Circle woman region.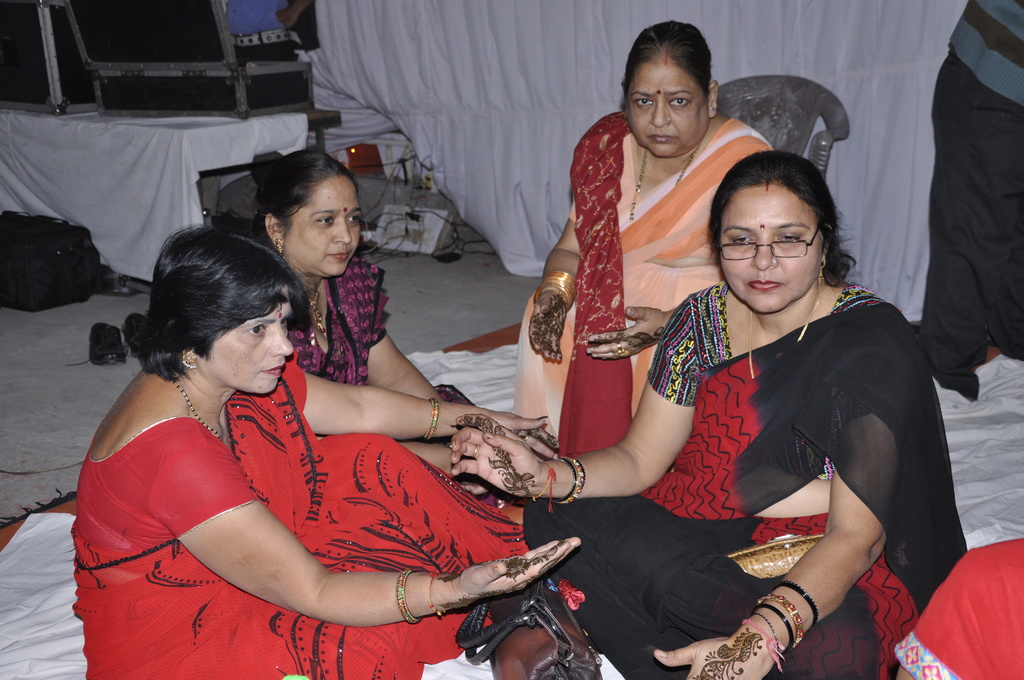
Region: <region>518, 19, 780, 457</region>.
